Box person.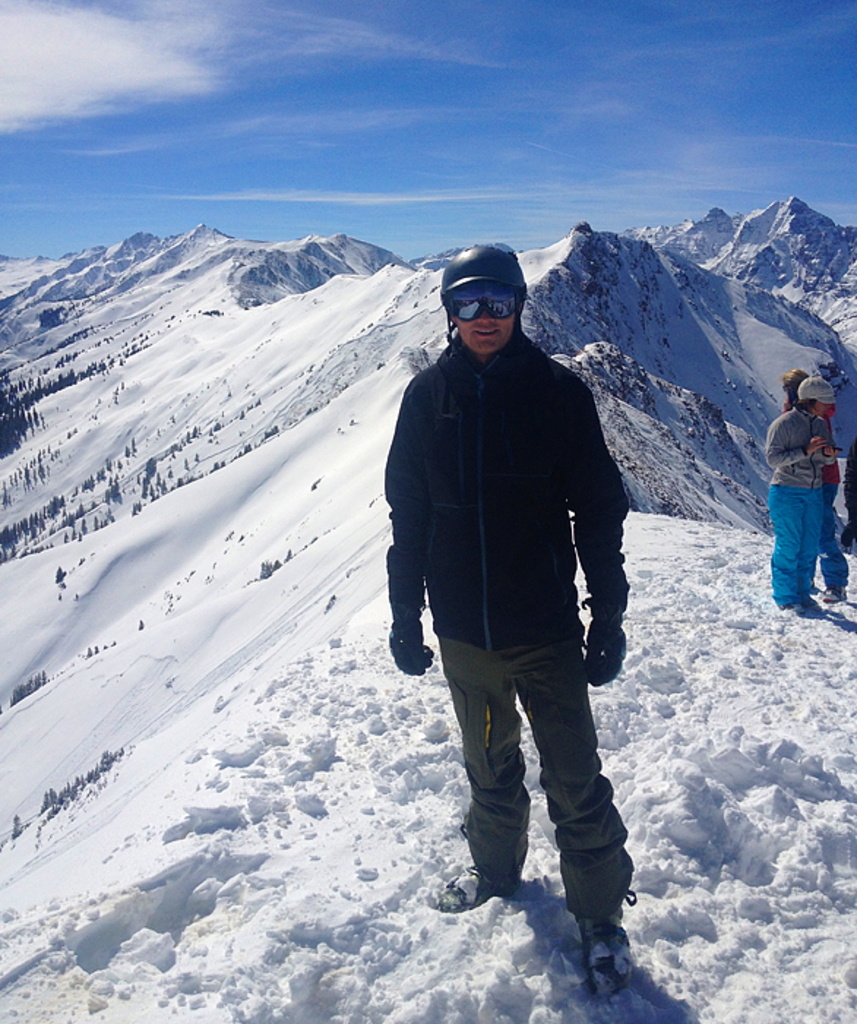
locate(366, 238, 635, 1008).
